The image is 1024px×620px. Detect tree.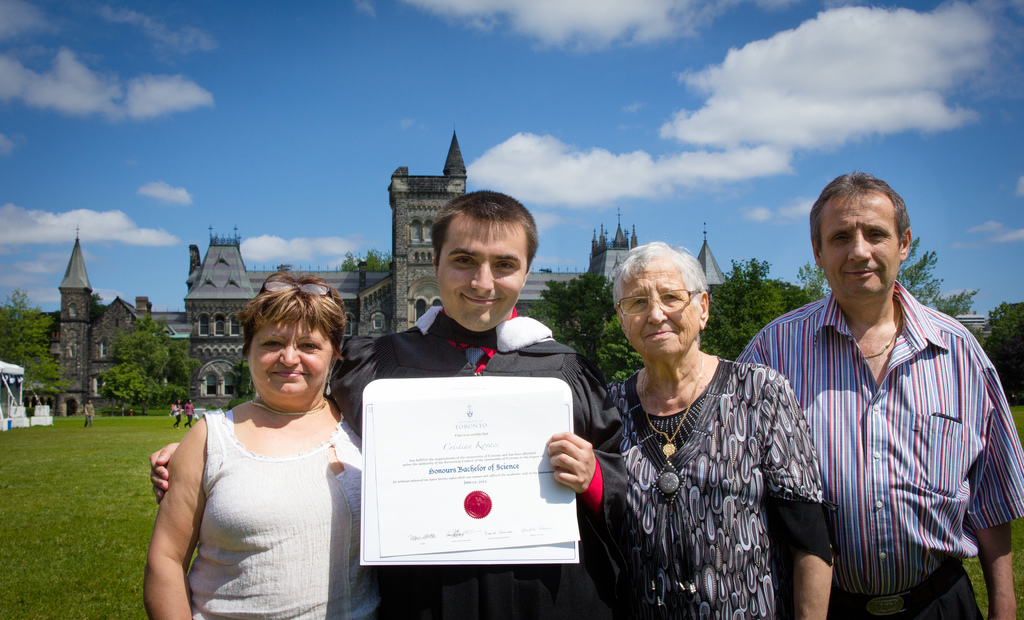
Detection: bbox(0, 287, 71, 403).
